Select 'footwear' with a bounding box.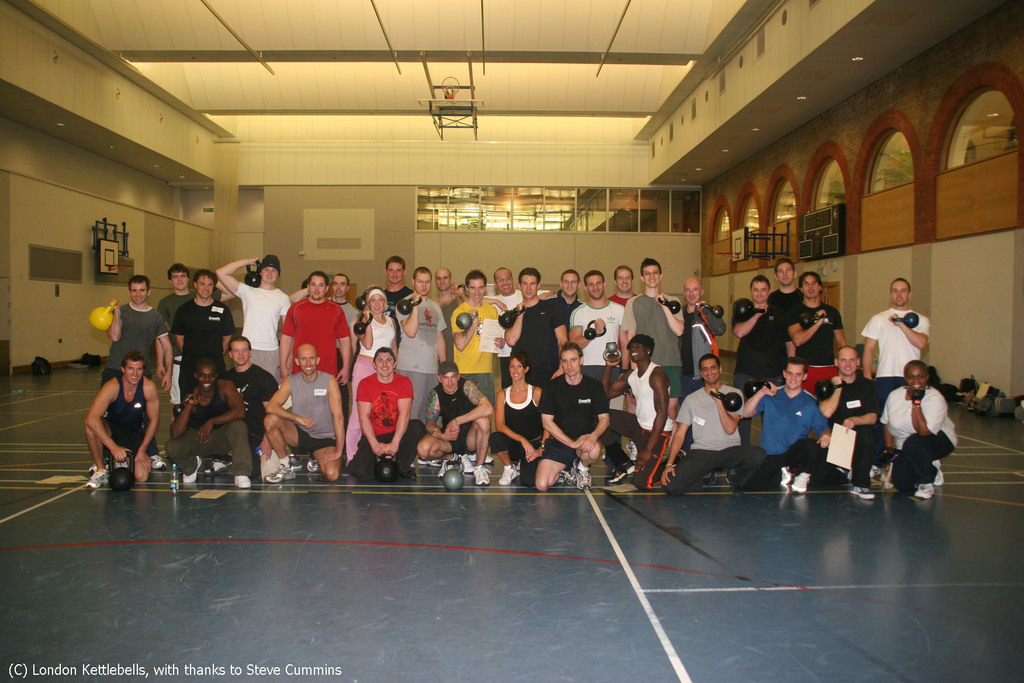
(left=472, top=465, right=488, bottom=486).
